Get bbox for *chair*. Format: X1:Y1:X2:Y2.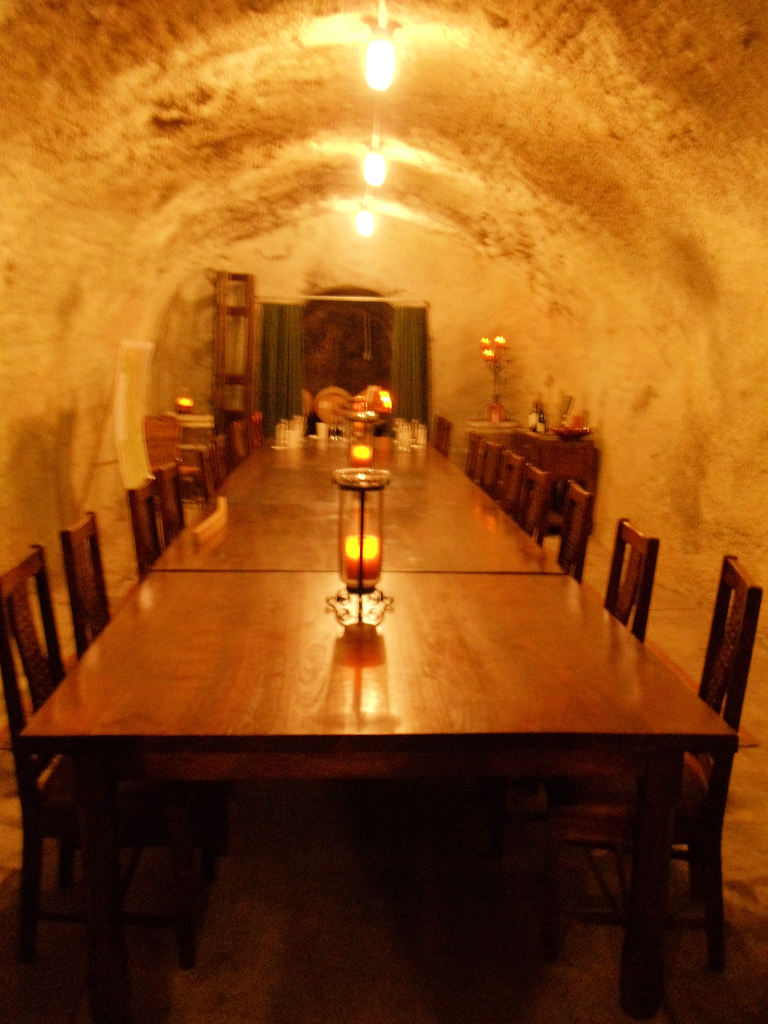
143:455:184:543.
